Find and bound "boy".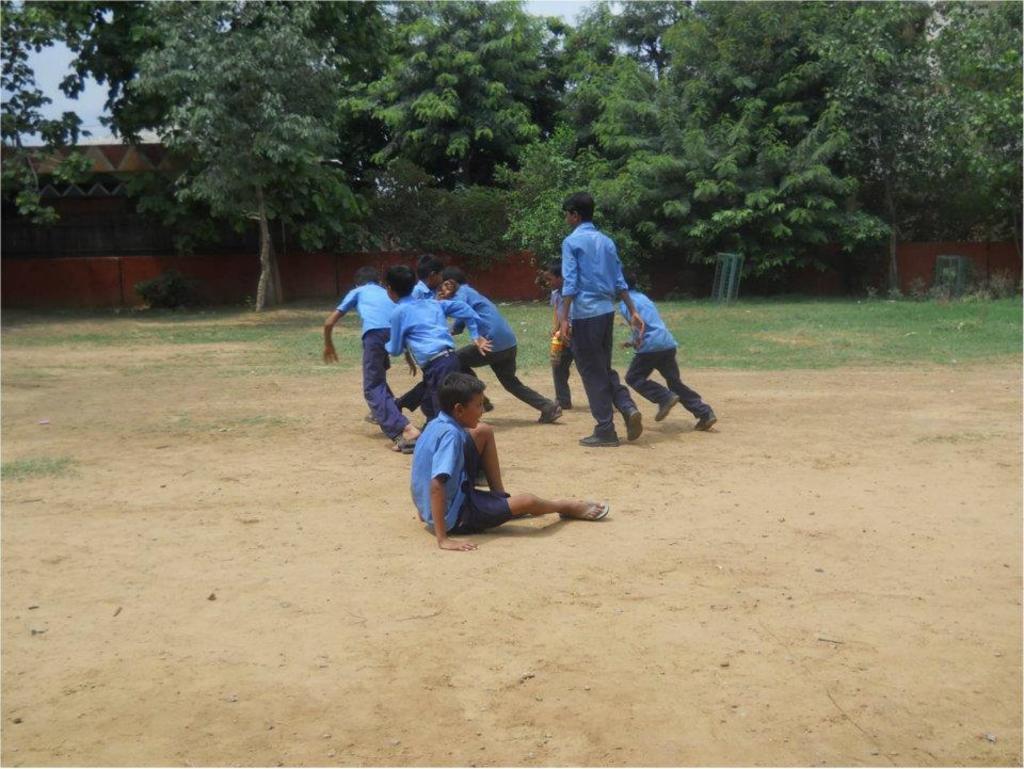
Bound: 387:370:578:548.
